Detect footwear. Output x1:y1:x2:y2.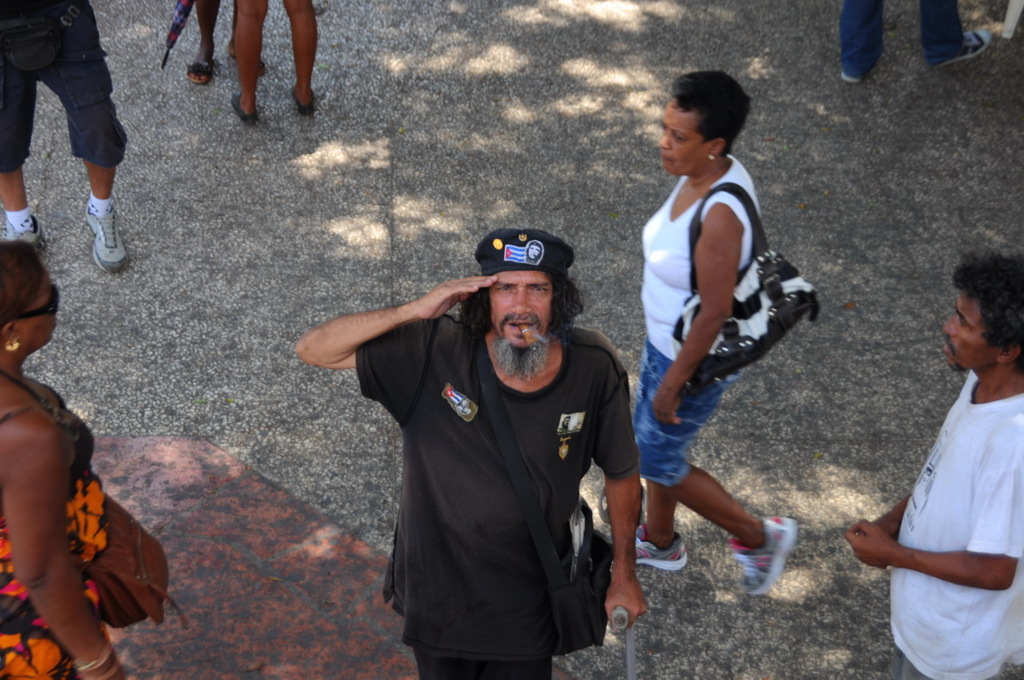
230:55:265:80.
